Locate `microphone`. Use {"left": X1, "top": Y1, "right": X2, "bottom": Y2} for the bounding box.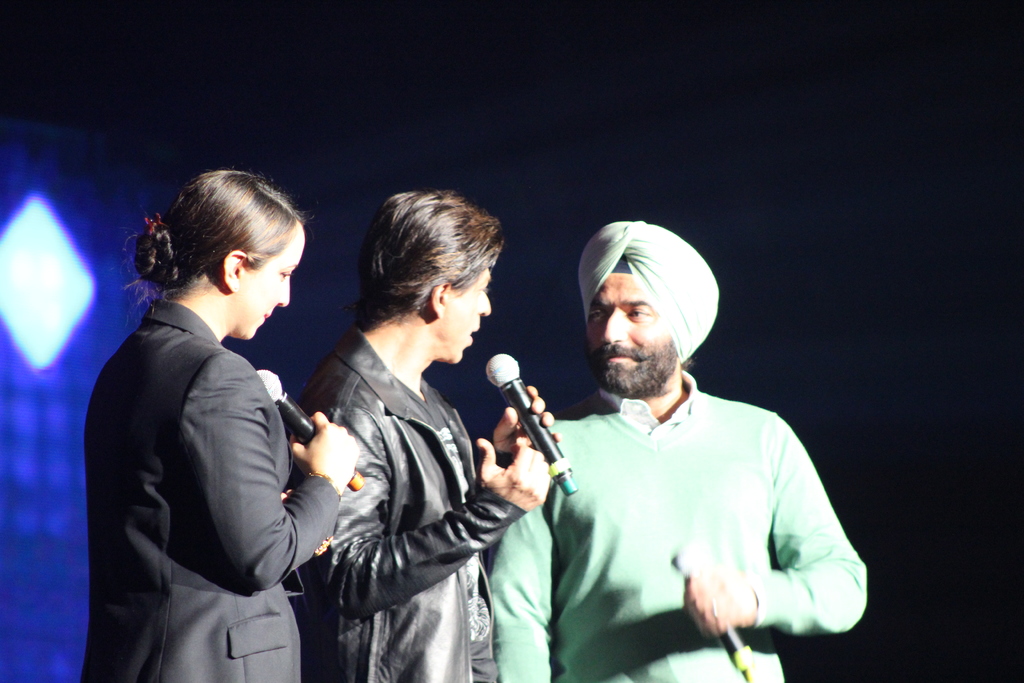
{"left": 474, "top": 362, "right": 568, "bottom": 492}.
